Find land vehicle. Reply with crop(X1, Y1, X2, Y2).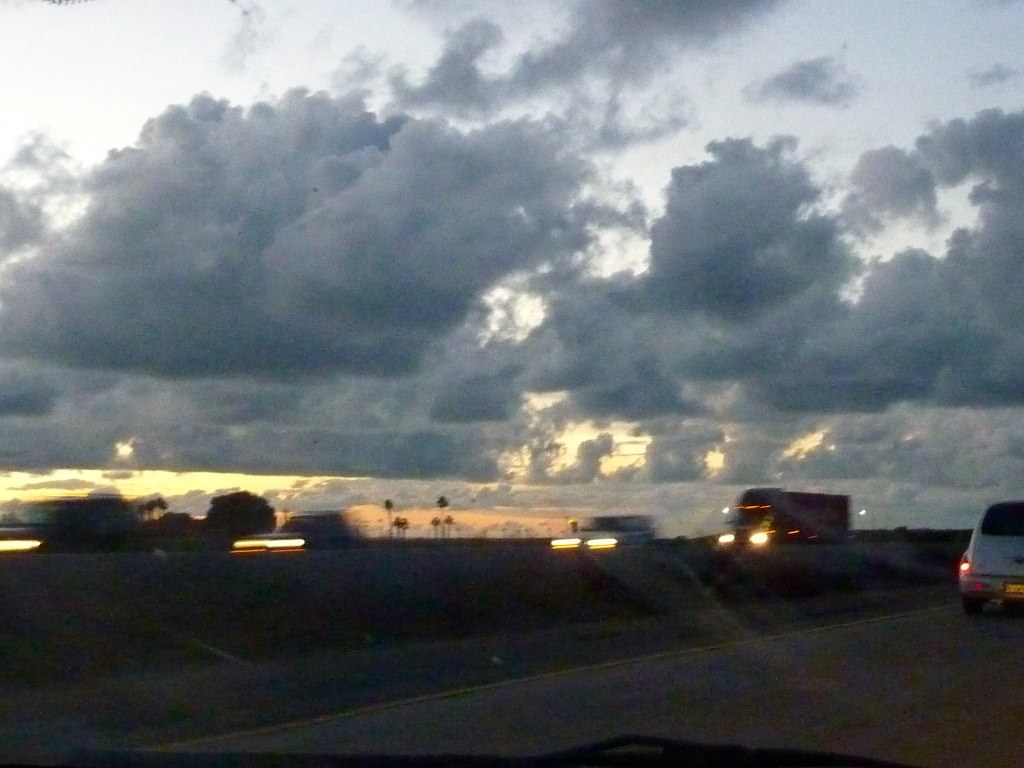
crop(962, 505, 1023, 609).
